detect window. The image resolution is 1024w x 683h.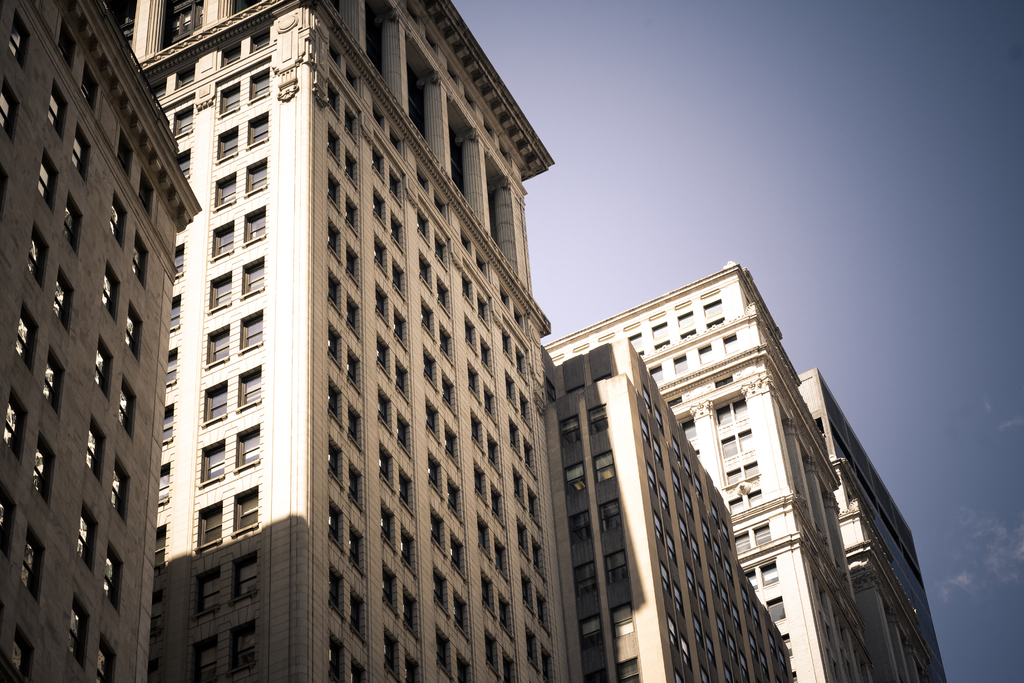
locate(16, 531, 44, 600).
